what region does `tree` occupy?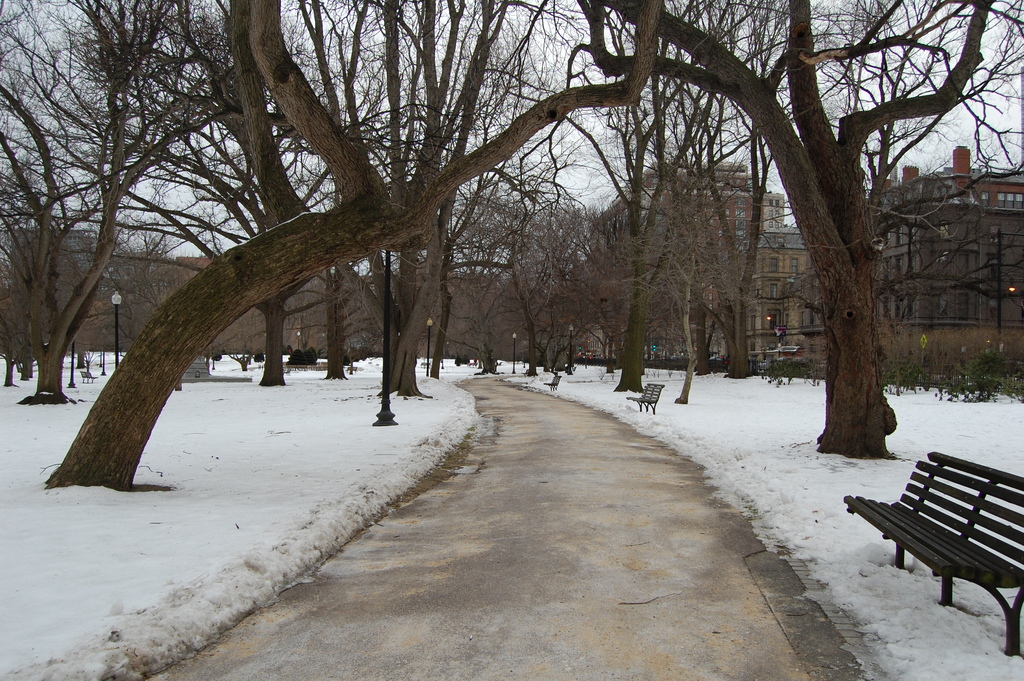
x1=425, y1=151, x2=611, y2=390.
